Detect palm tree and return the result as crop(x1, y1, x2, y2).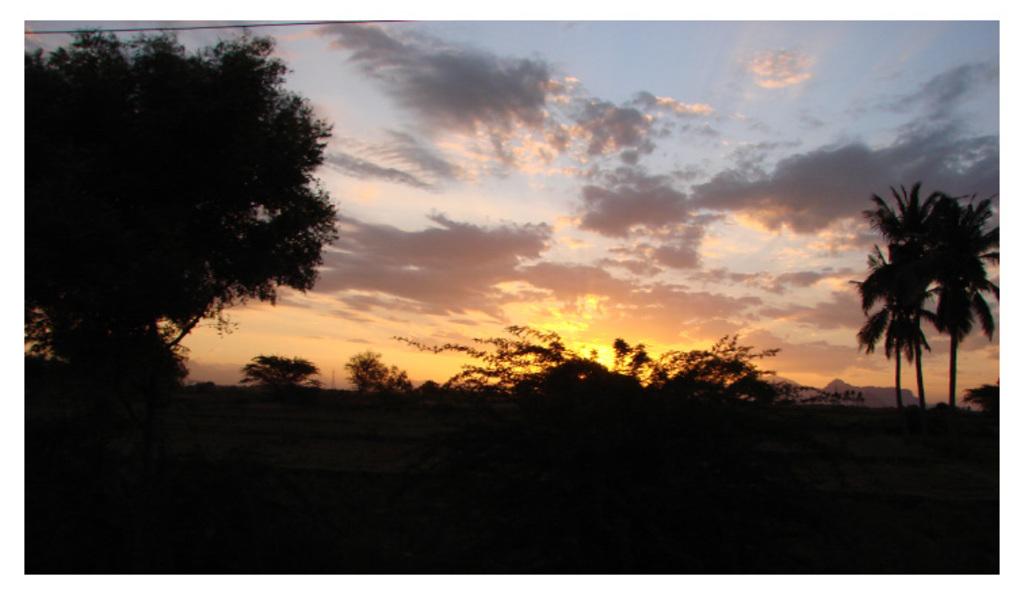
crop(333, 355, 459, 405).
